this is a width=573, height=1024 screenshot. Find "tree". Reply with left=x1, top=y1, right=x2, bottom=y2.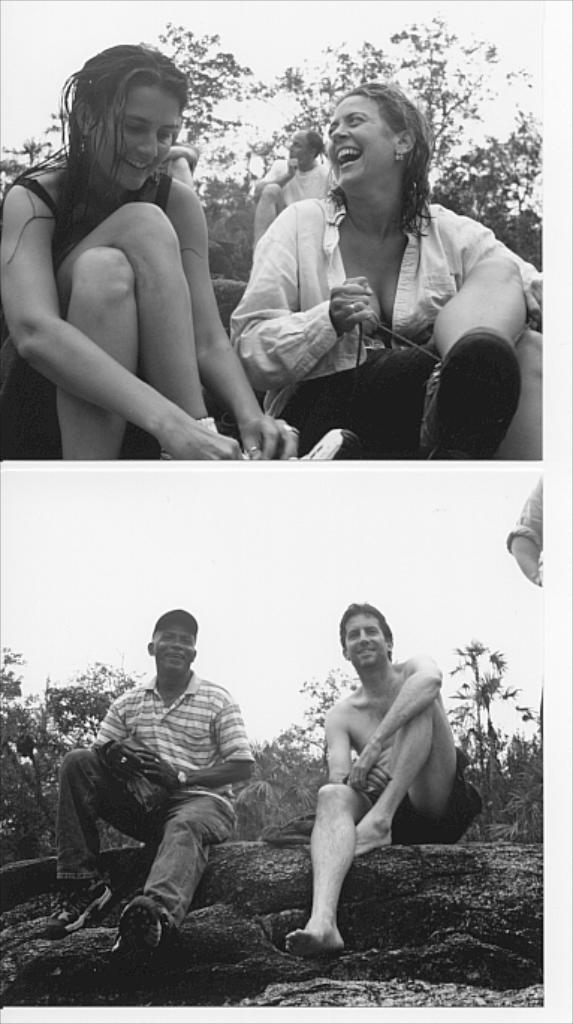
left=52, top=655, right=136, bottom=741.
